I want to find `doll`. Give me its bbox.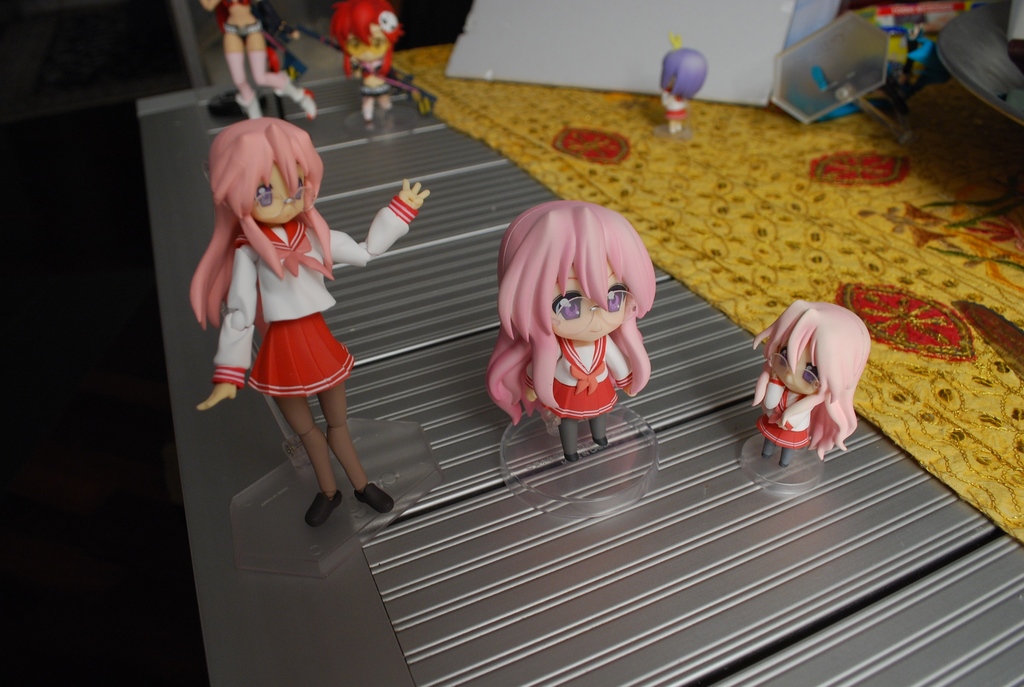
(195, 125, 422, 522).
